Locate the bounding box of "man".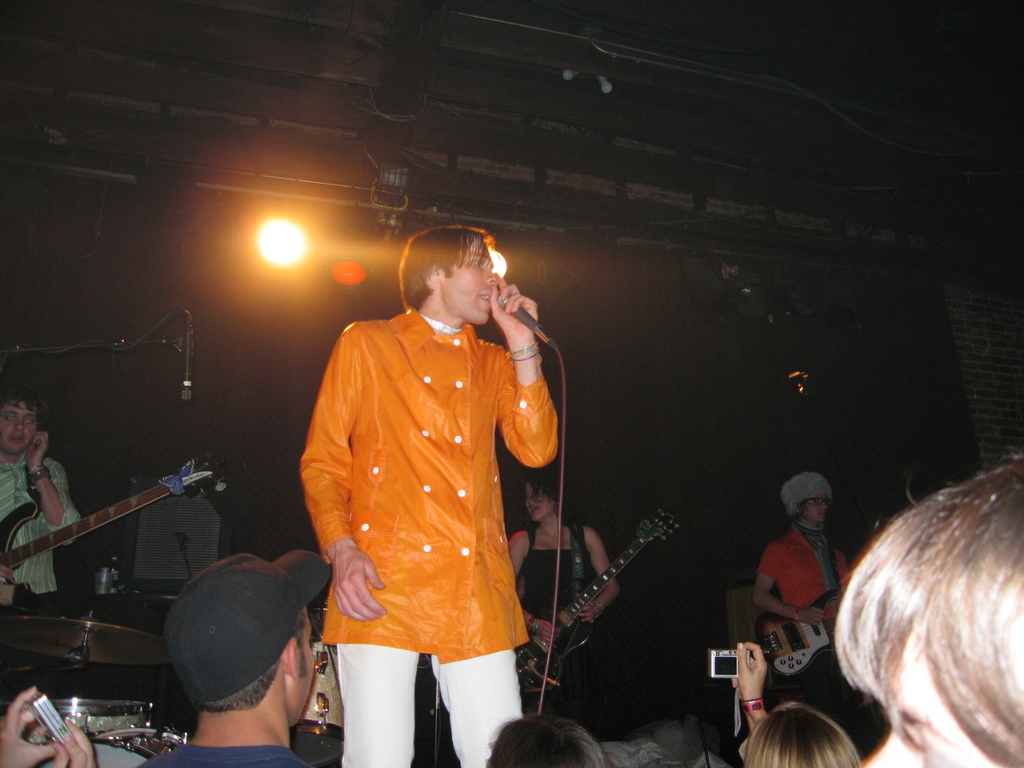
Bounding box: [143,556,330,767].
